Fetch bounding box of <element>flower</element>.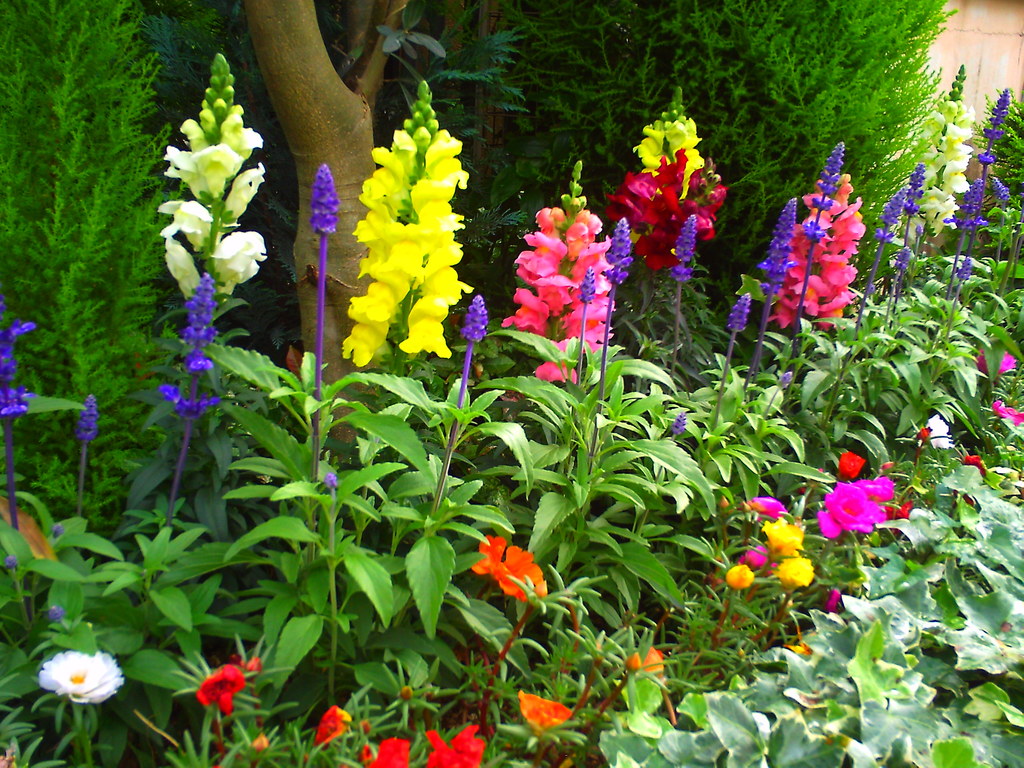
Bbox: l=68, t=399, r=102, b=456.
